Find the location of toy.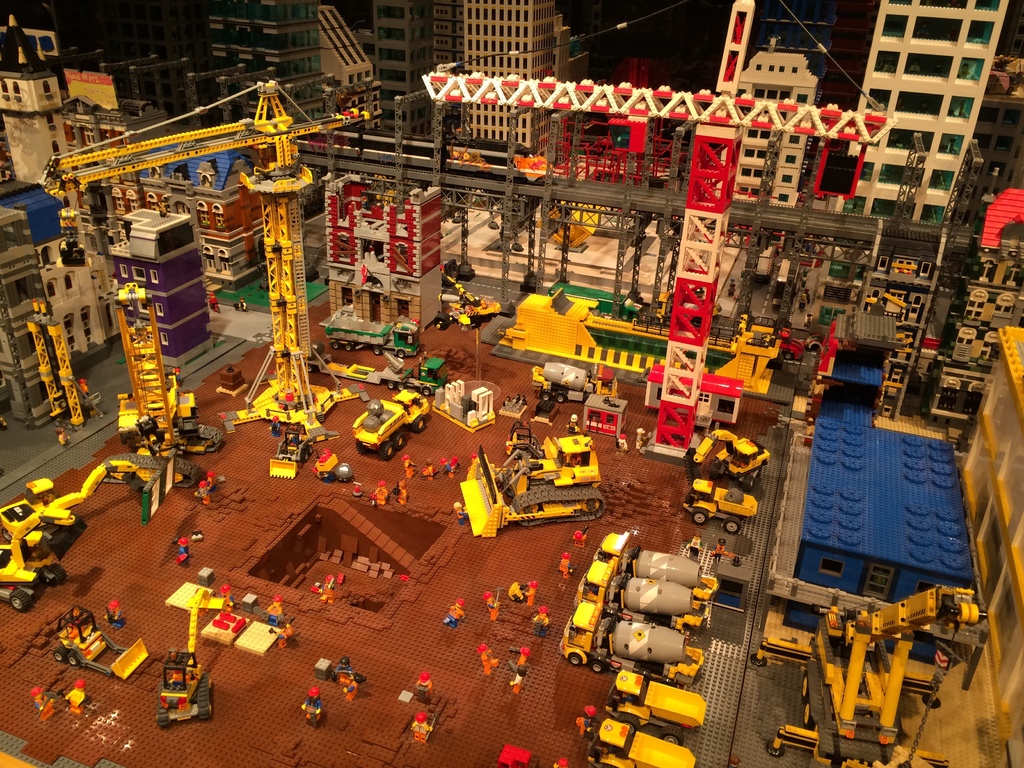
Location: Rect(492, 283, 779, 402).
